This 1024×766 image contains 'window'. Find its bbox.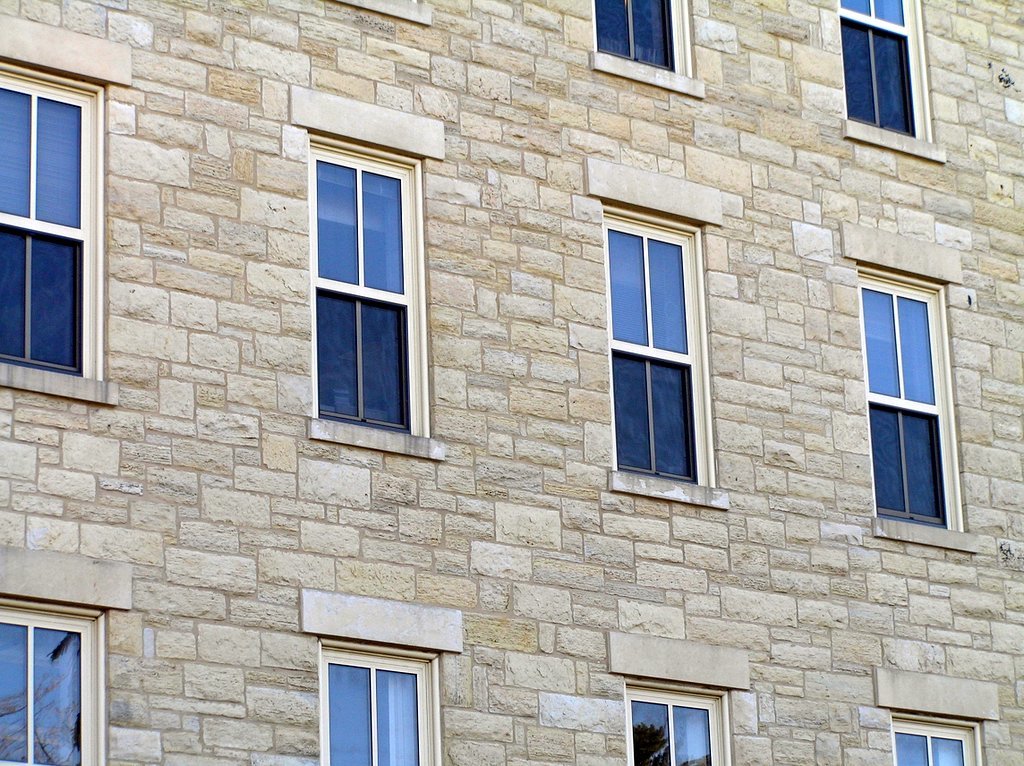
(left=586, top=159, right=729, bottom=507).
